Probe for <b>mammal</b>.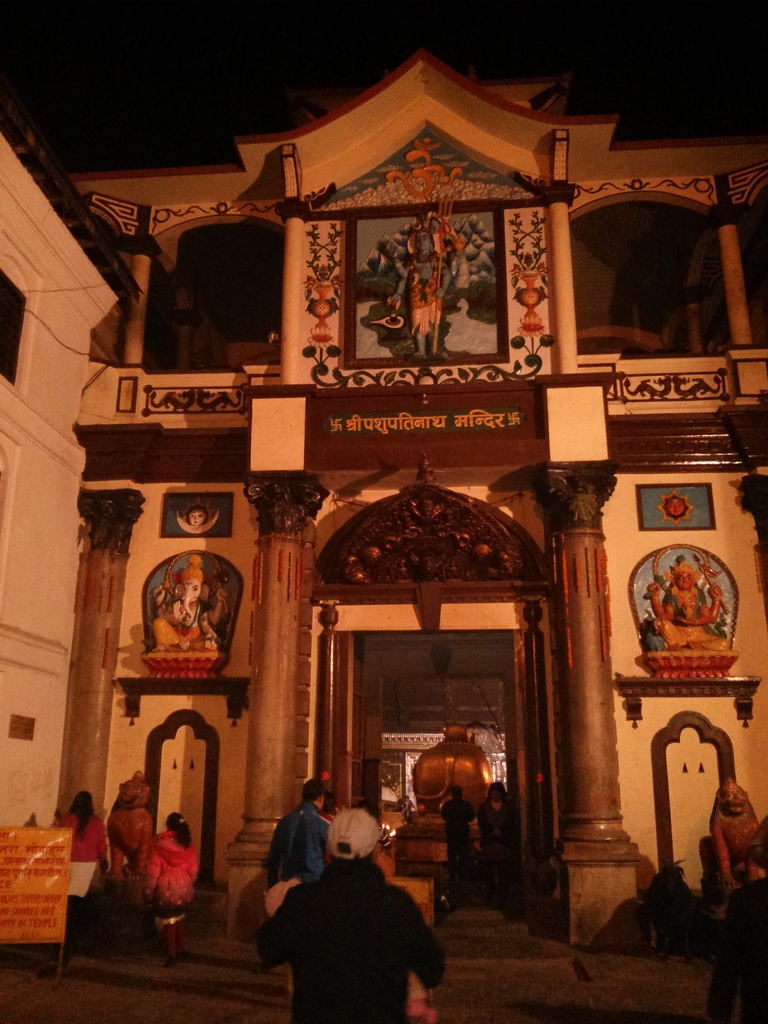
Probe result: select_region(709, 778, 764, 900).
